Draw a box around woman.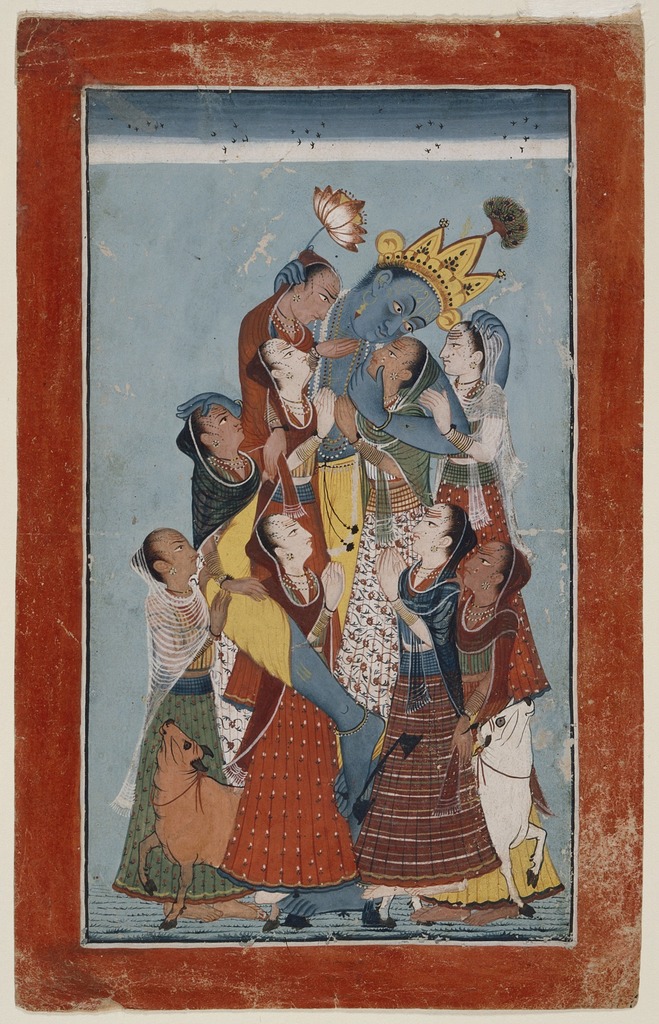
box=[172, 391, 266, 540].
